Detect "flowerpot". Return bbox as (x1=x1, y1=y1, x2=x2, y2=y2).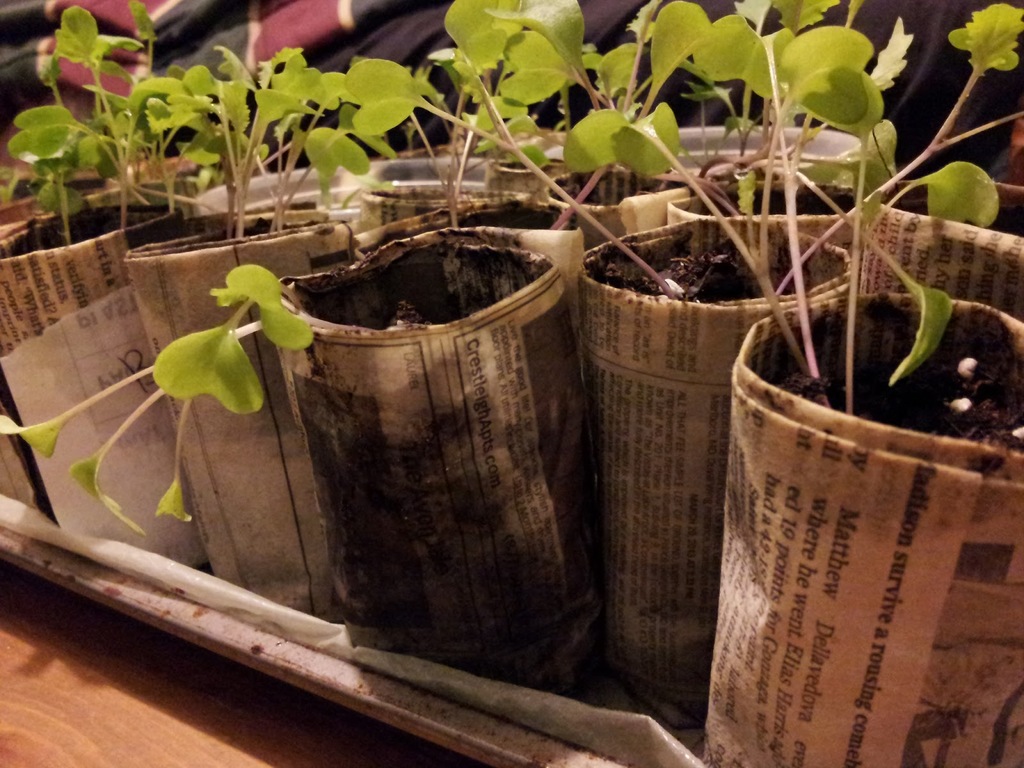
(x1=243, y1=219, x2=576, y2=701).
